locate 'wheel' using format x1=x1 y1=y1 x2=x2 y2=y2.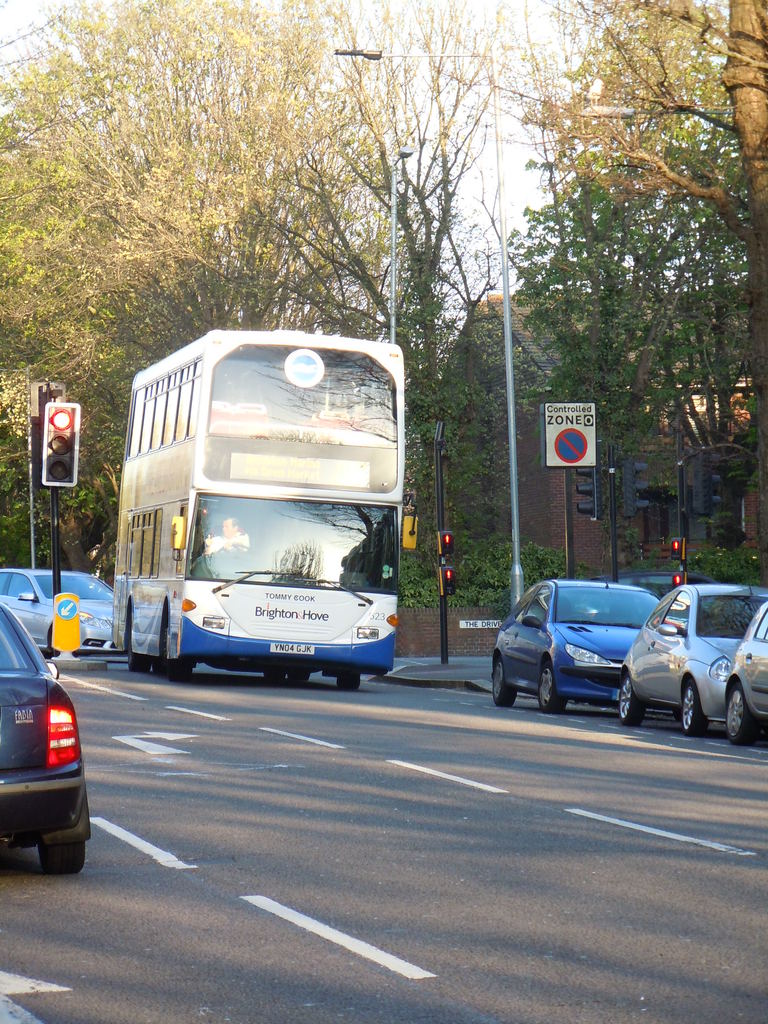
x1=165 y1=627 x2=195 y2=680.
